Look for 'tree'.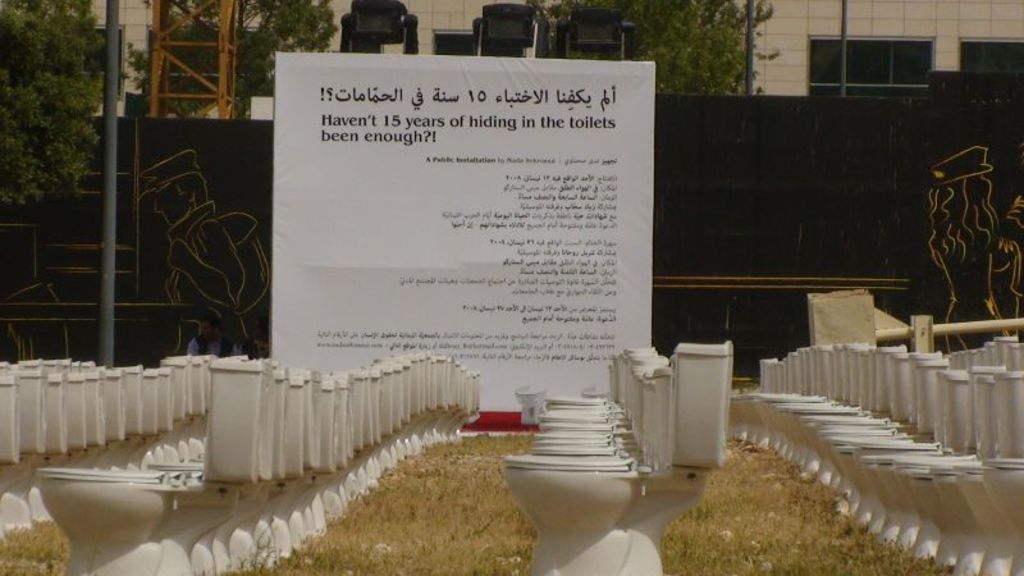
Found: <bbox>520, 0, 773, 97</bbox>.
